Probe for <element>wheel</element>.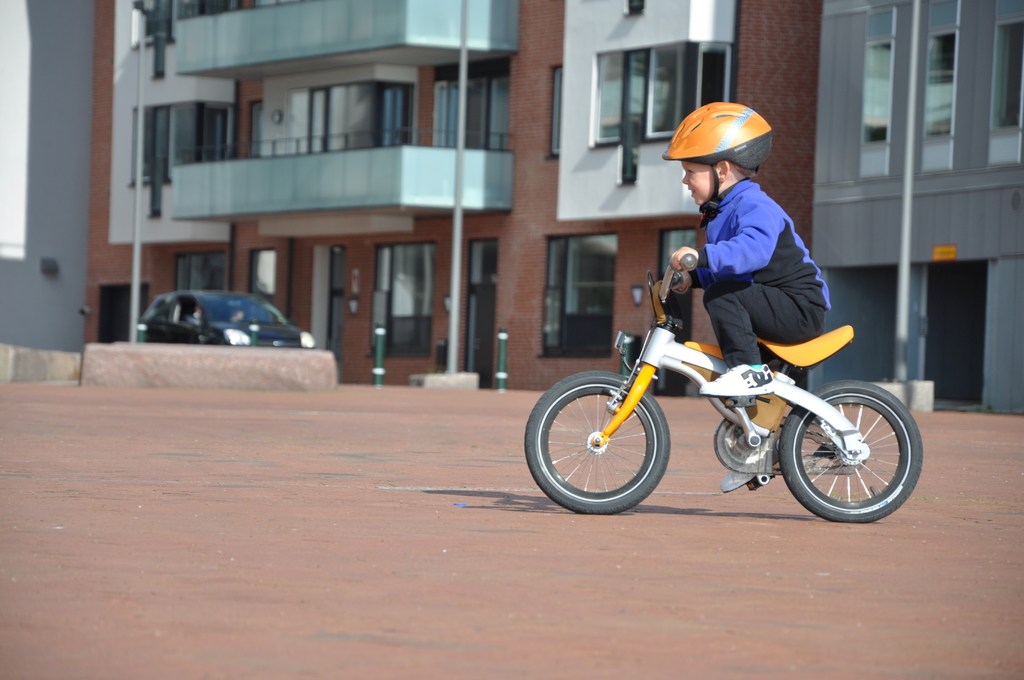
Probe result: 791/390/915/518.
